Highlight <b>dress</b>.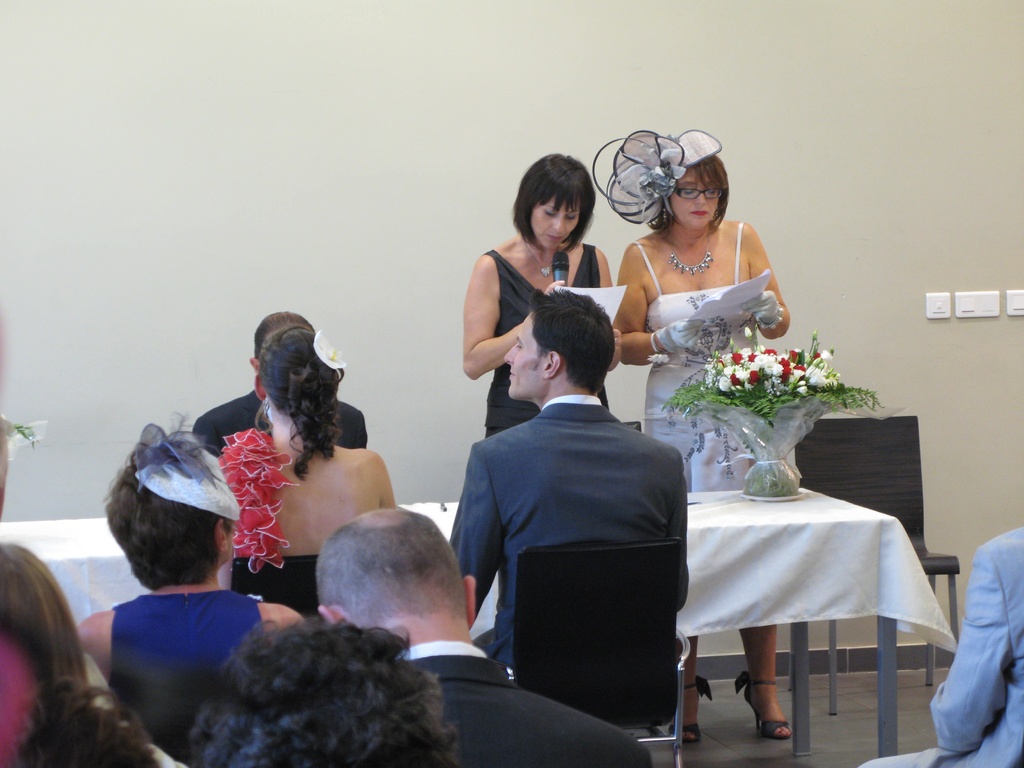
Highlighted region: [229, 415, 346, 612].
